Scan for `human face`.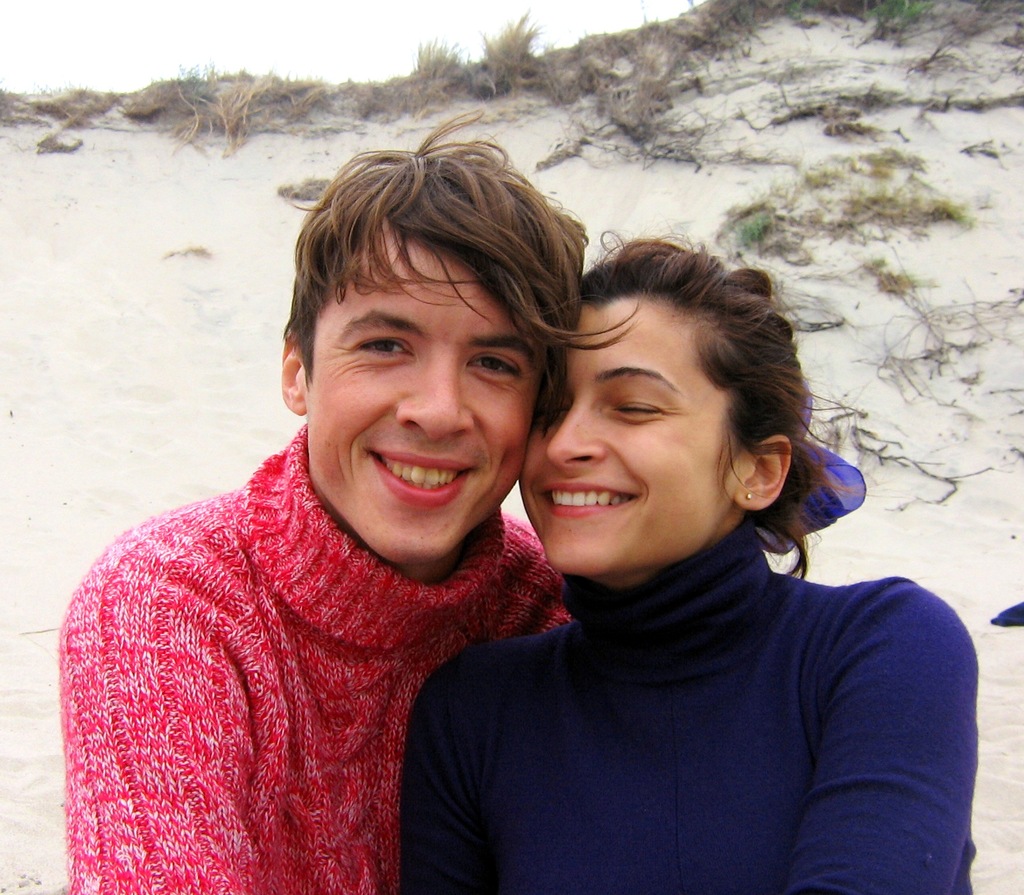
Scan result: box(519, 292, 729, 573).
